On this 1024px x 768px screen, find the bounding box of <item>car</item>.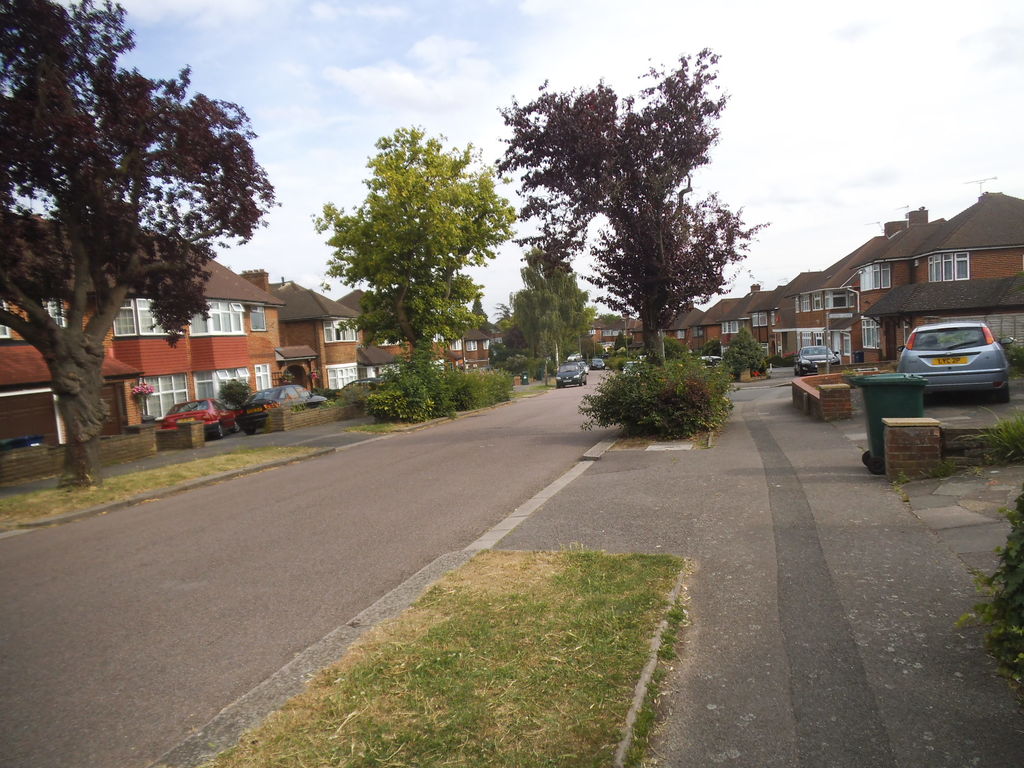
Bounding box: 340 378 385 387.
